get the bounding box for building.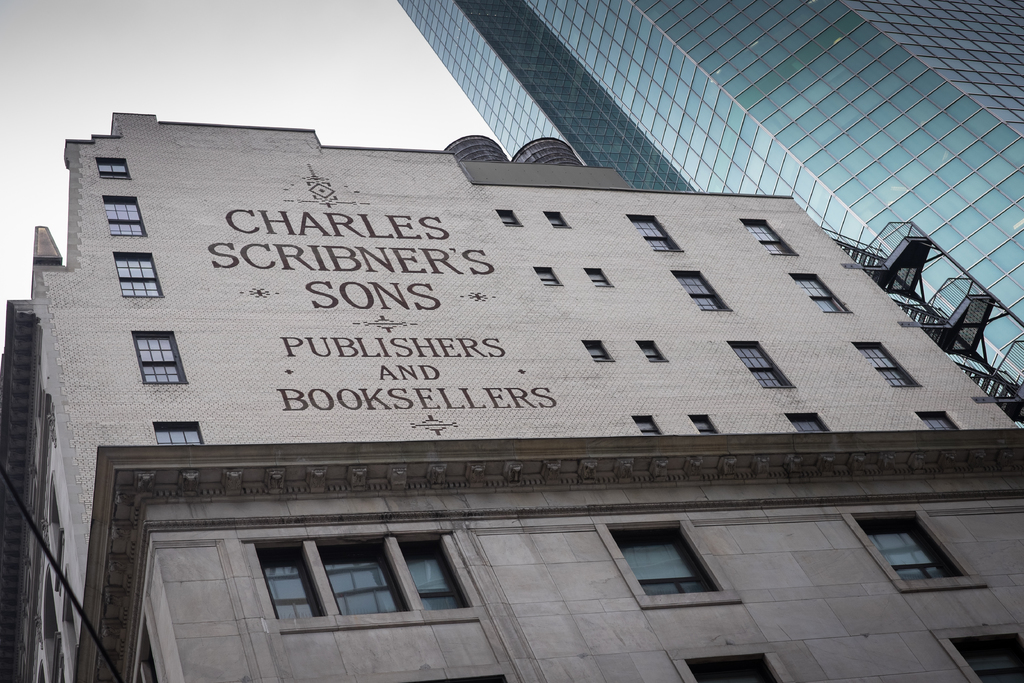
0/110/1023/682.
